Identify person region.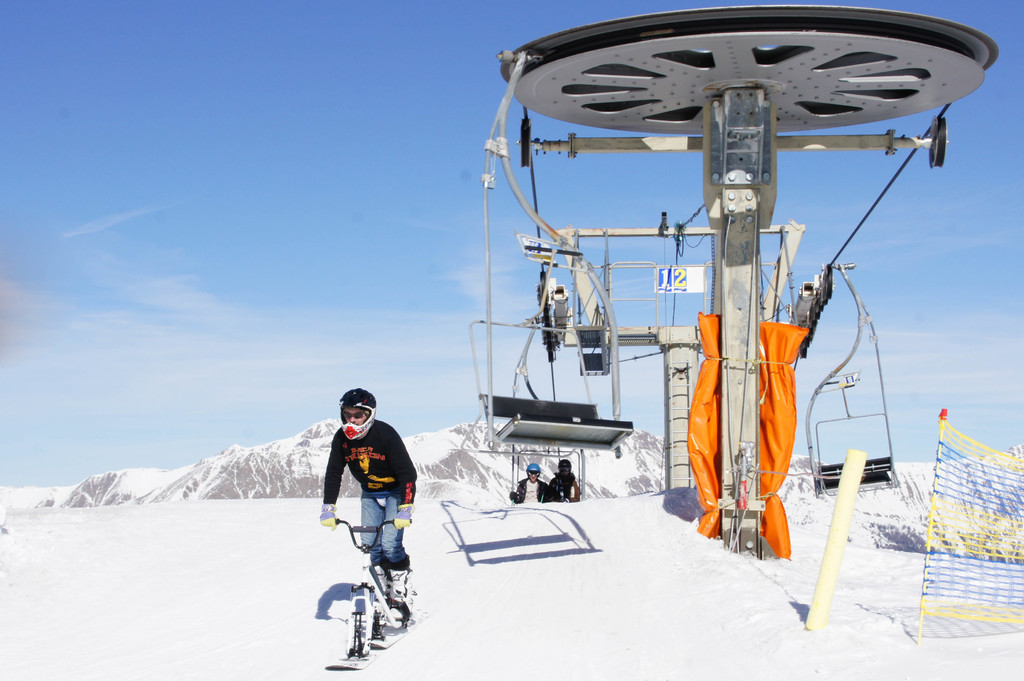
Region: bbox=(548, 462, 589, 501).
